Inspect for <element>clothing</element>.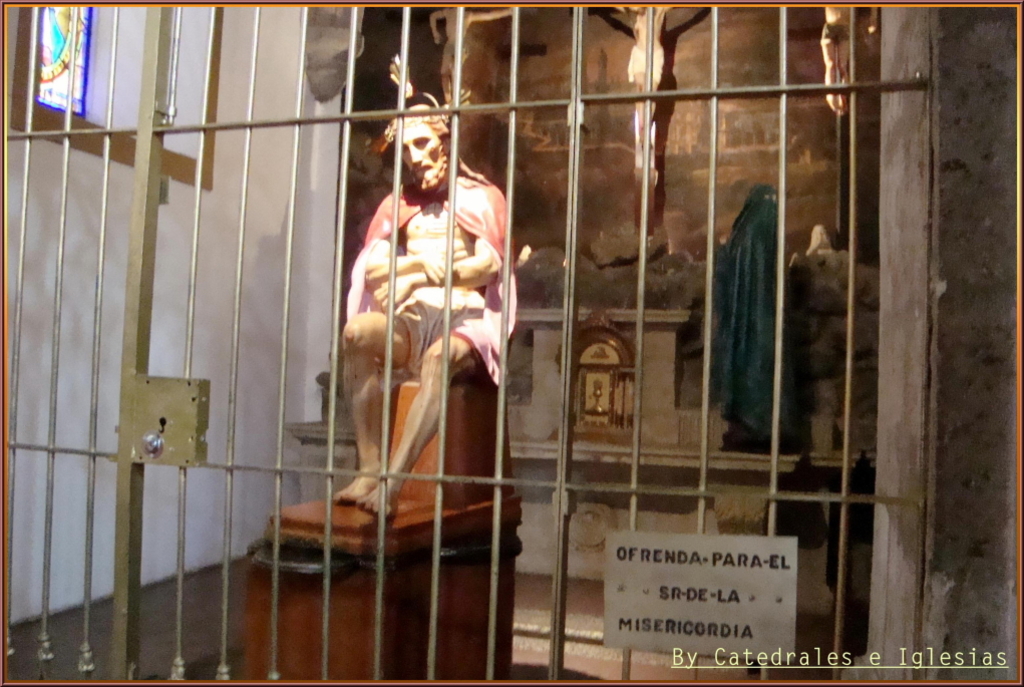
Inspection: <region>324, 157, 521, 397</region>.
